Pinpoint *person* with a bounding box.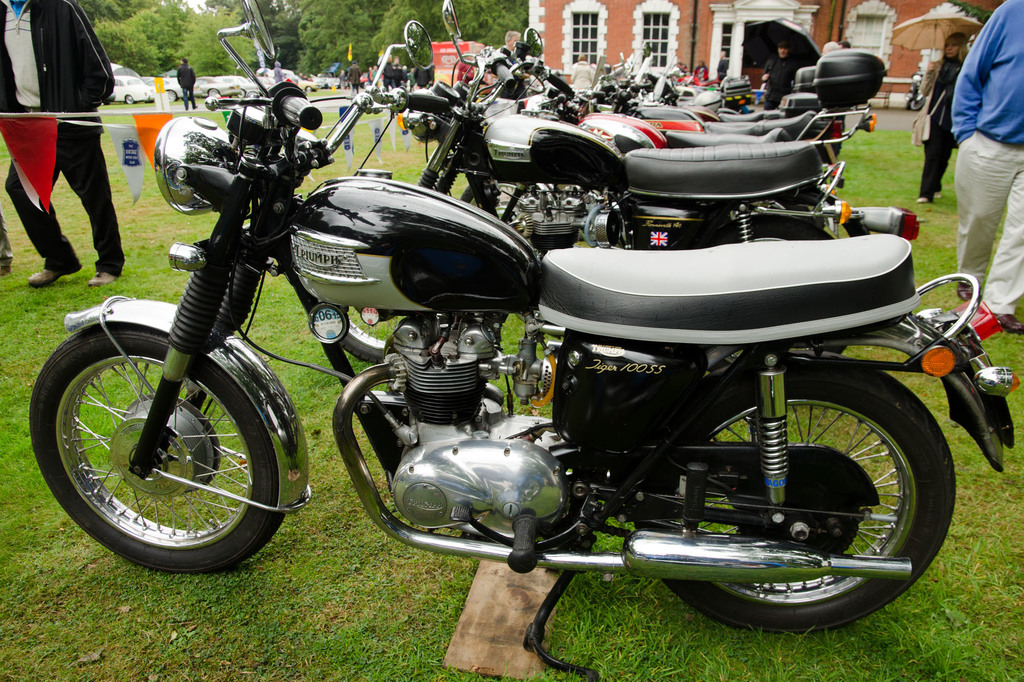
left=180, top=56, right=198, bottom=110.
